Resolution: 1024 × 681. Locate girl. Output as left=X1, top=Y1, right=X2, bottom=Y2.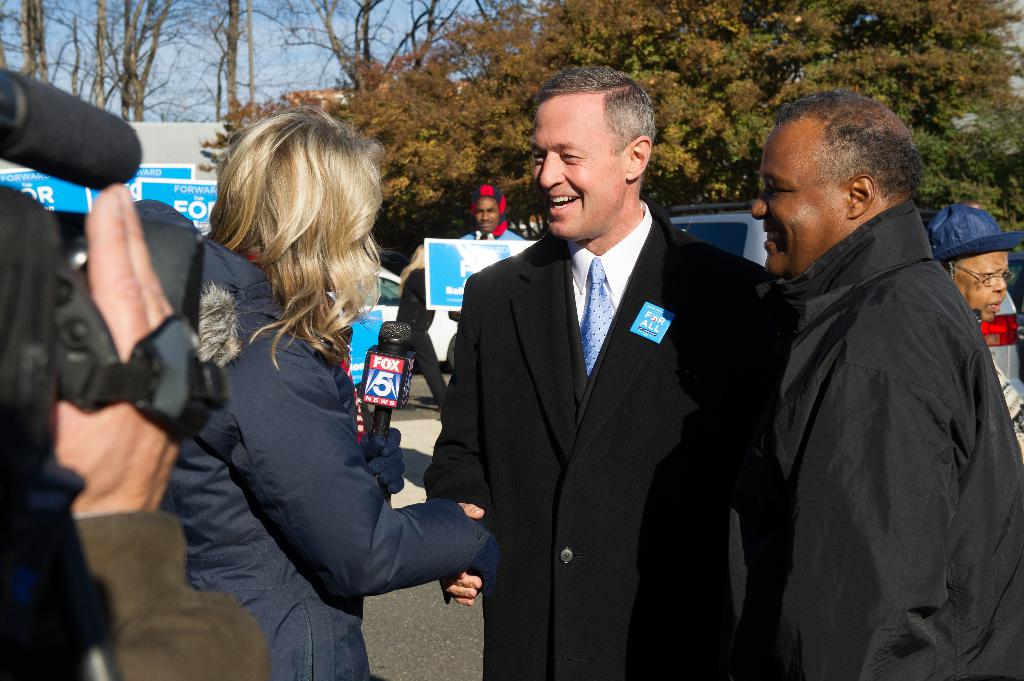
left=148, top=94, right=504, bottom=680.
